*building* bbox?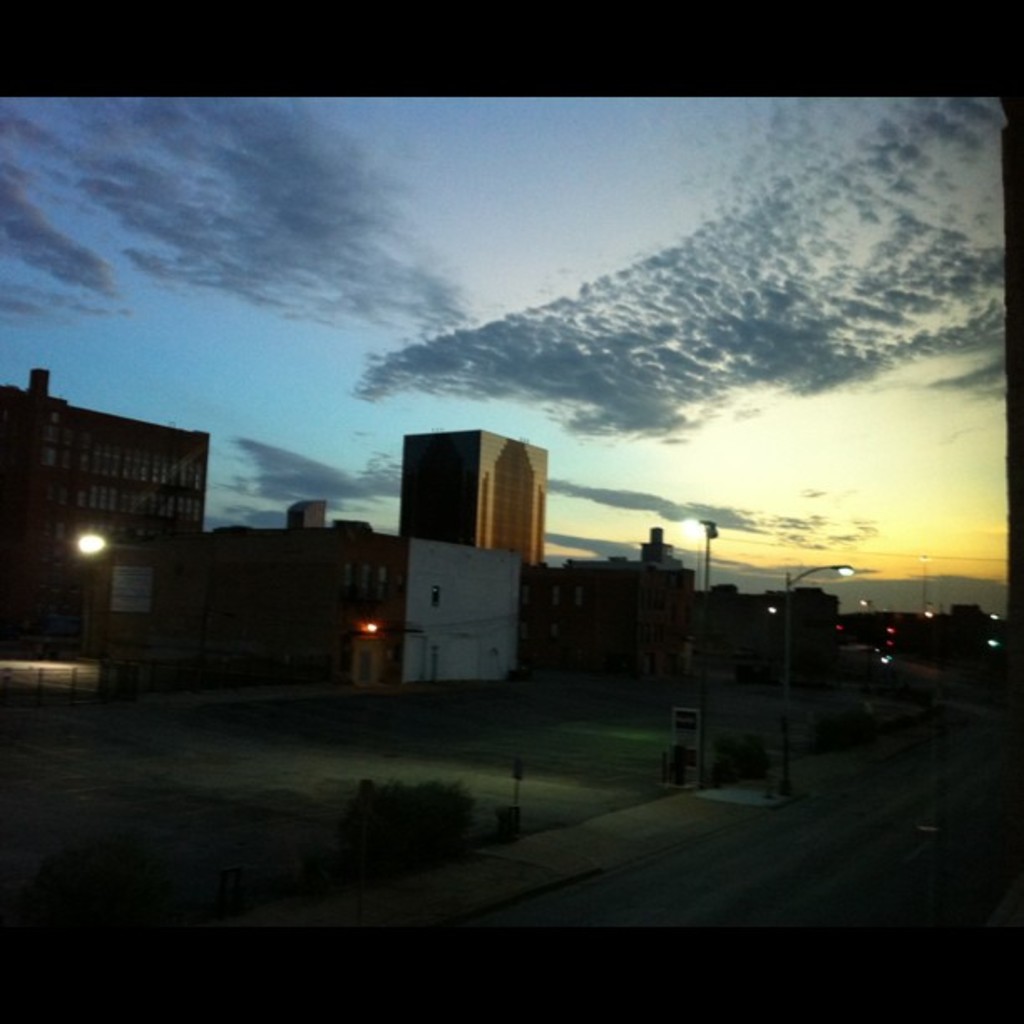
locate(211, 422, 549, 691)
